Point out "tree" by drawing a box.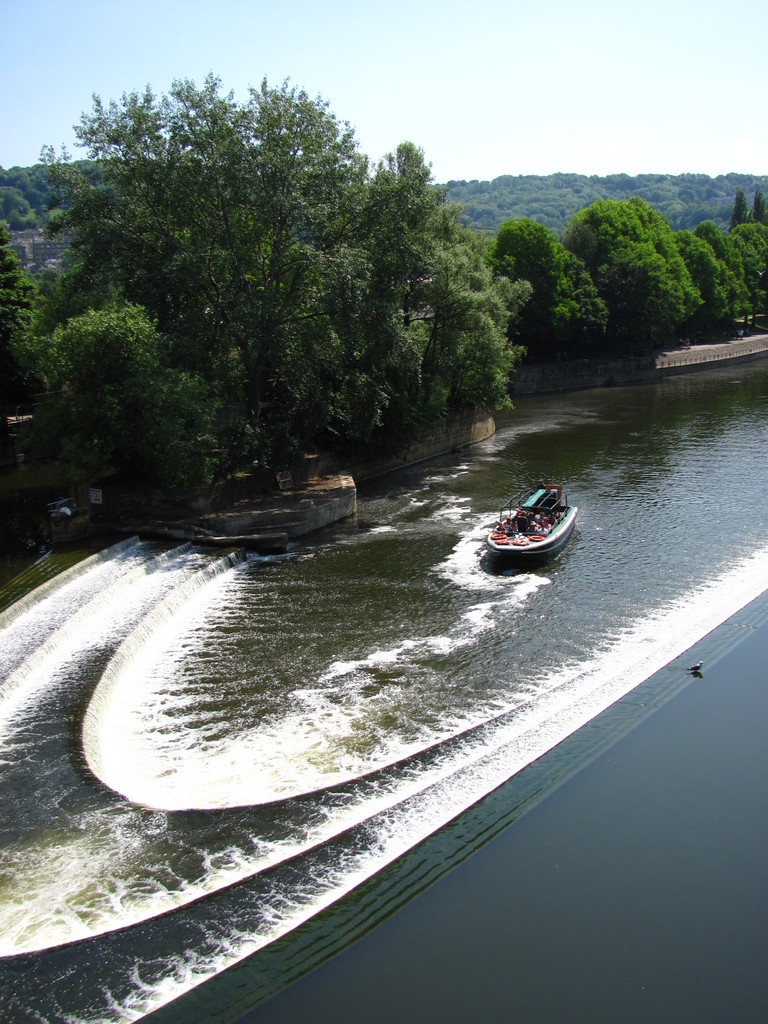
(left=540, top=228, right=612, bottom=353).
